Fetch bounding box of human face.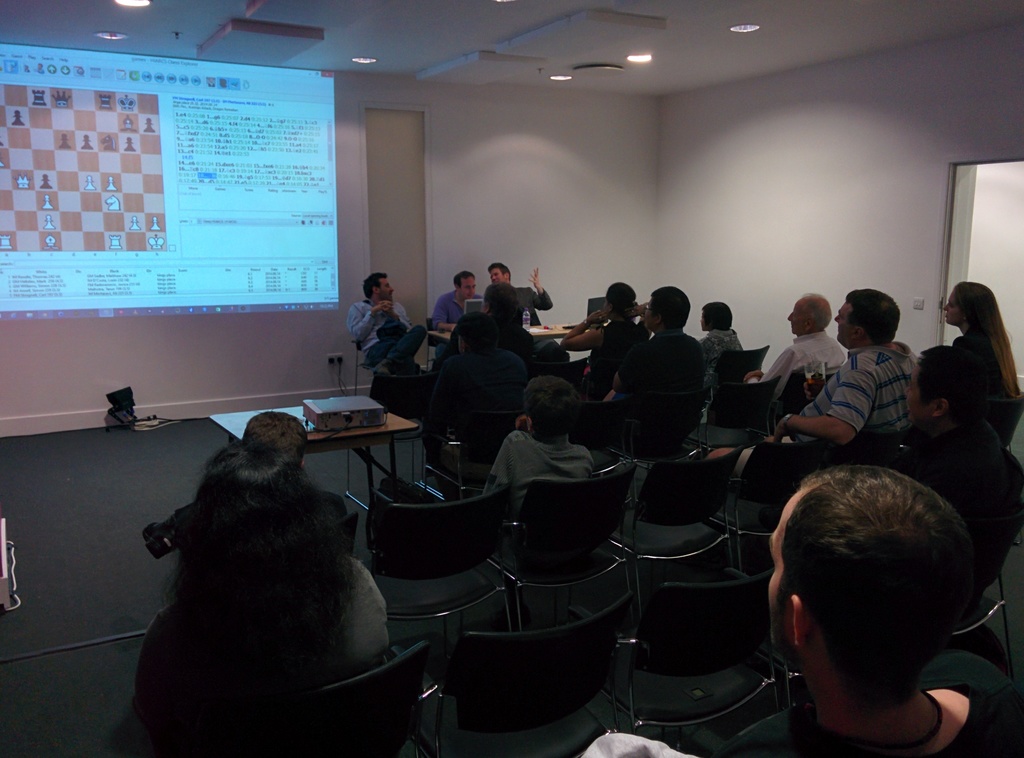
Bbox: [x1=787, y1=300, x2=808, y2=335].
